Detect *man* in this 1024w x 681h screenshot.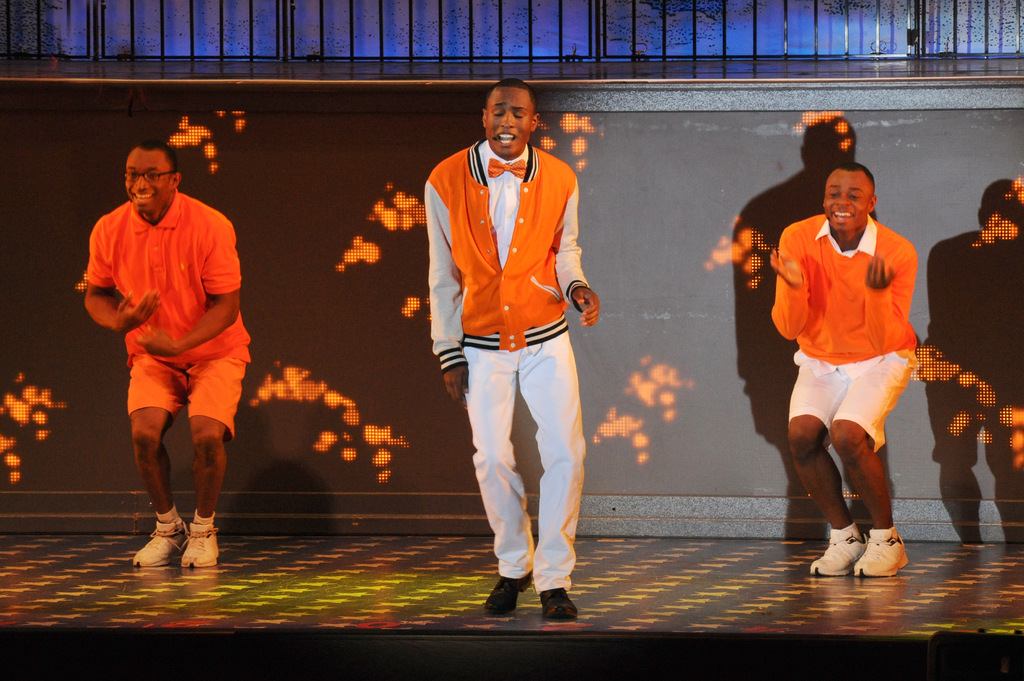
Detection: 419,79,604,626.
